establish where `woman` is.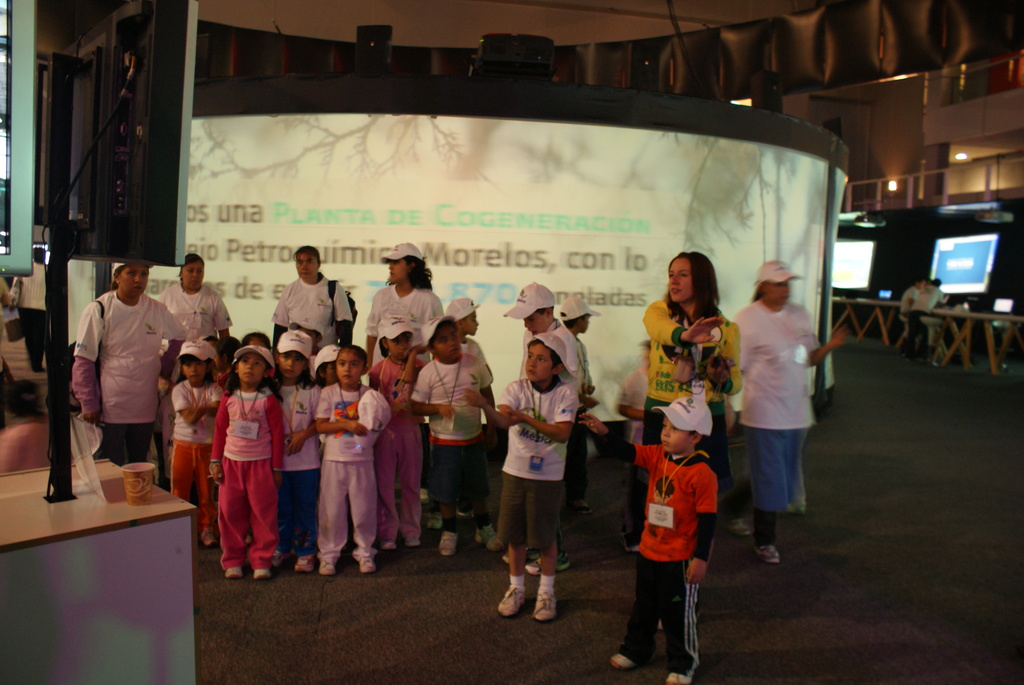
Established at x1=63 y1=258 x2=191 y2=465.
